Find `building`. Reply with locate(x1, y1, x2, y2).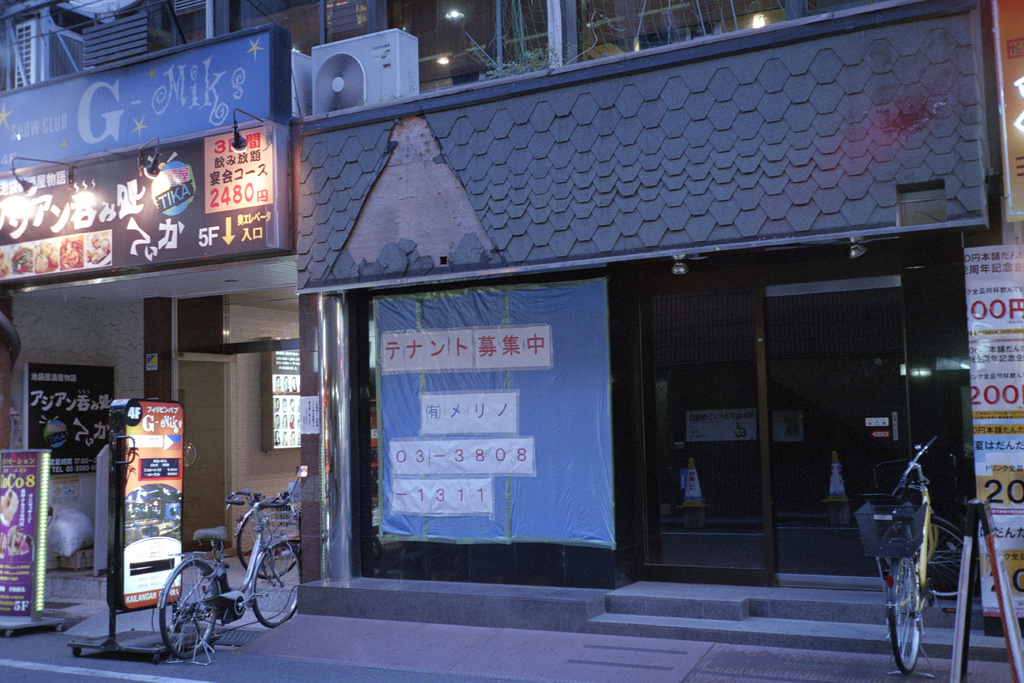
locate(1, 0, 1023, 618).
